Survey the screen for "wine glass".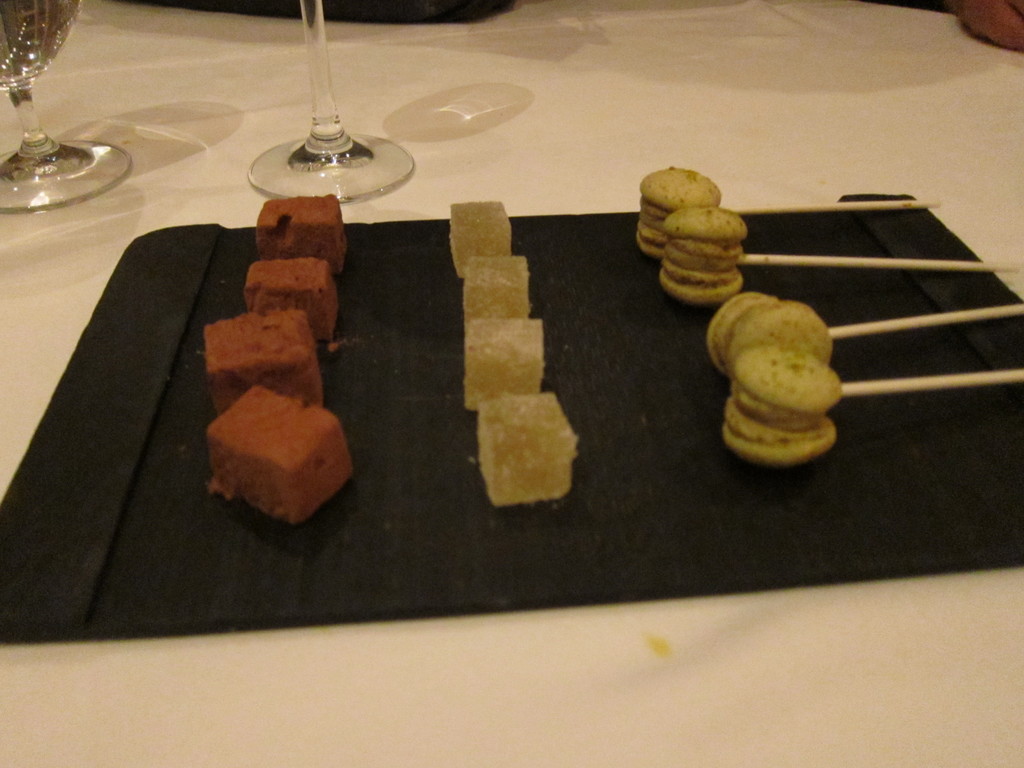
Survey found: 251 0 416 203.
